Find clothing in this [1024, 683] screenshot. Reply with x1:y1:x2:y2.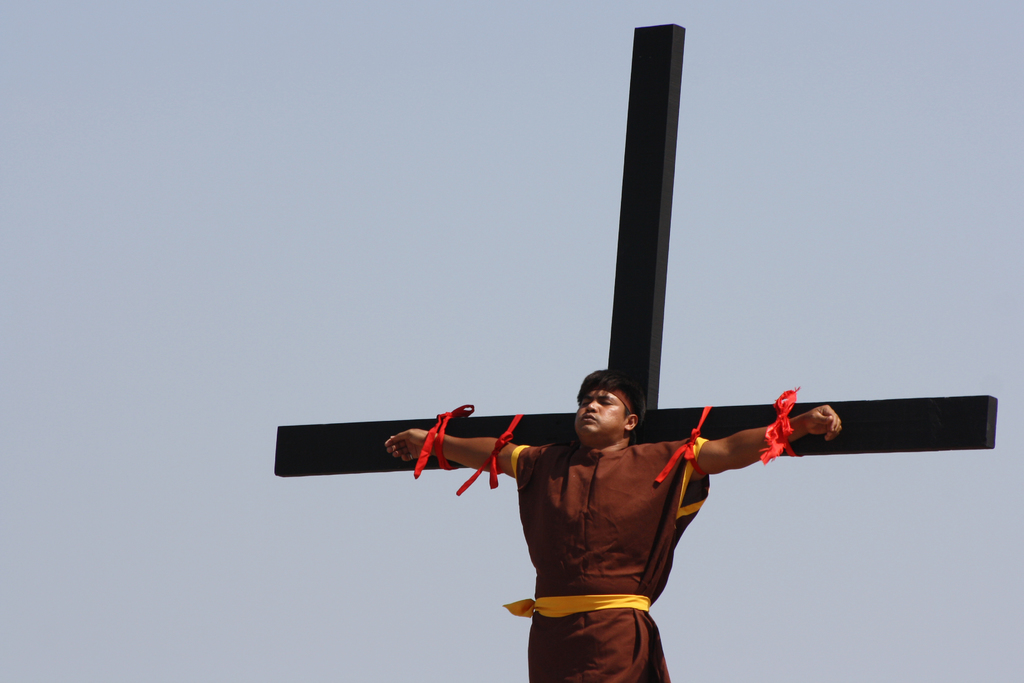
493:434:712:679.
